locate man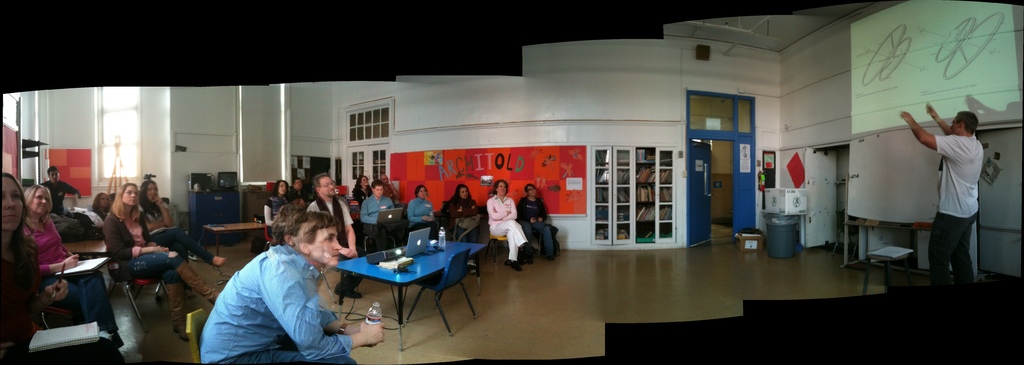
(left=41, top=163, right=84, bottom=217)
